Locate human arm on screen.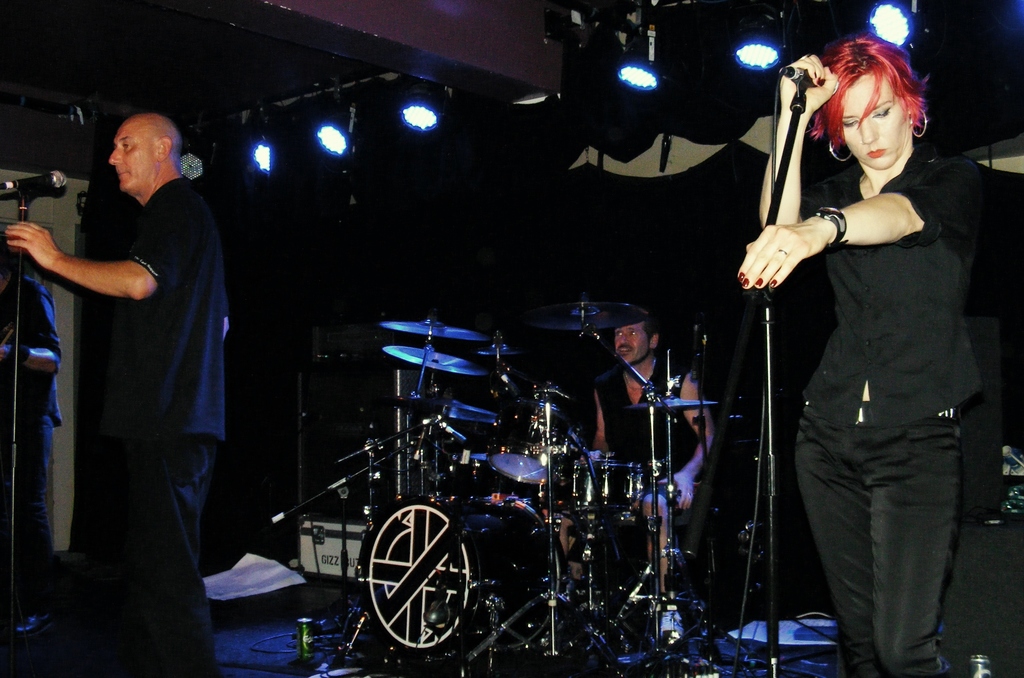
On screen at [0,280,64,375].
